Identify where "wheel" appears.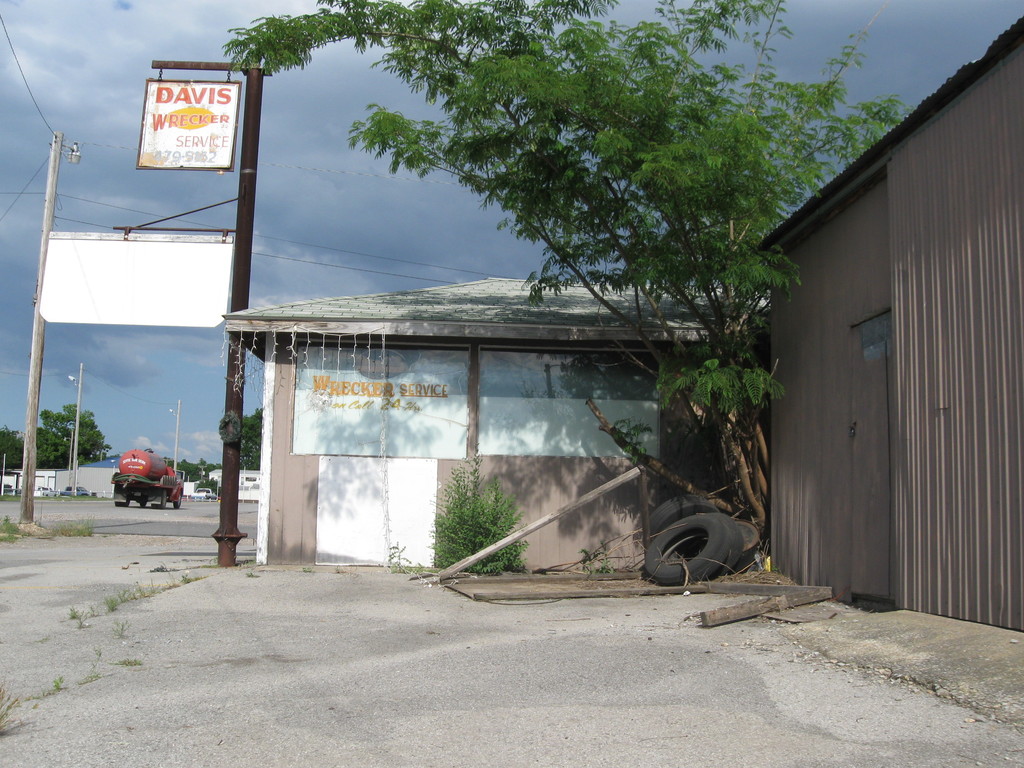
Appears at <region>742, 521, 760, 554</region>.
